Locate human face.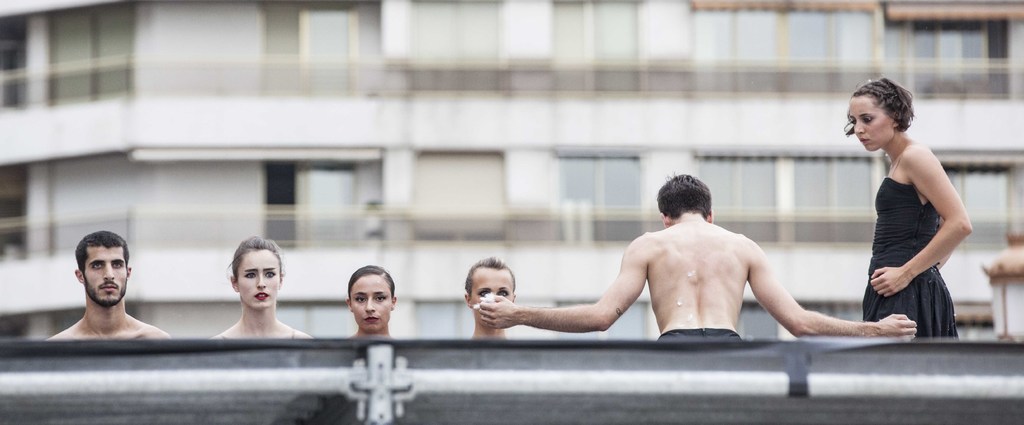
Bounding box: 79, 243, 125, 301.
